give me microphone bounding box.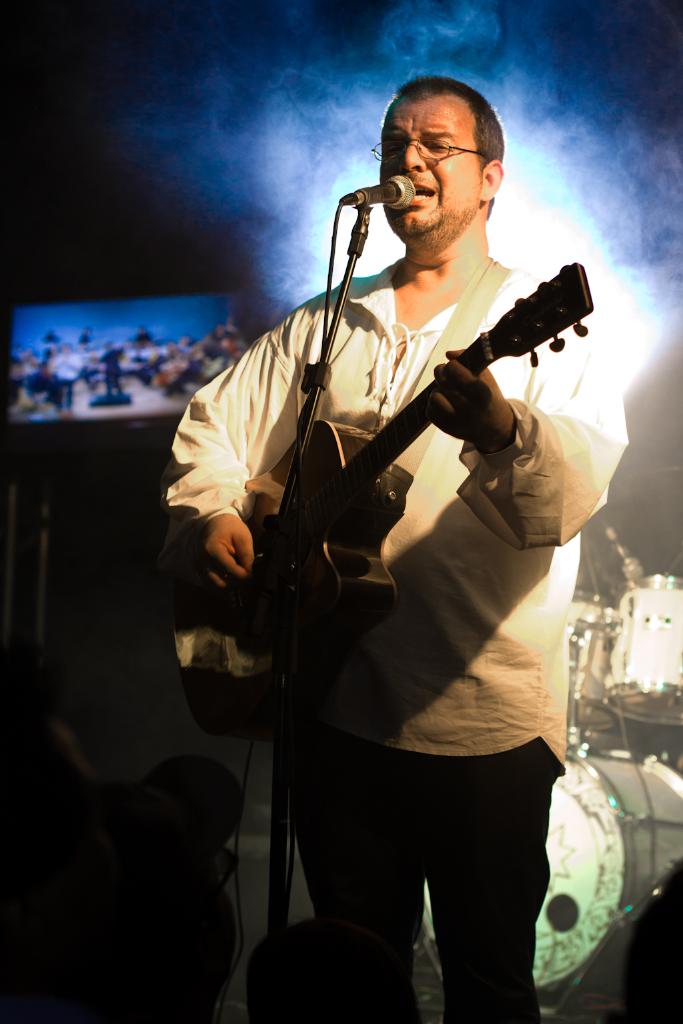
<region>595, 509, 648, 581</region>.
